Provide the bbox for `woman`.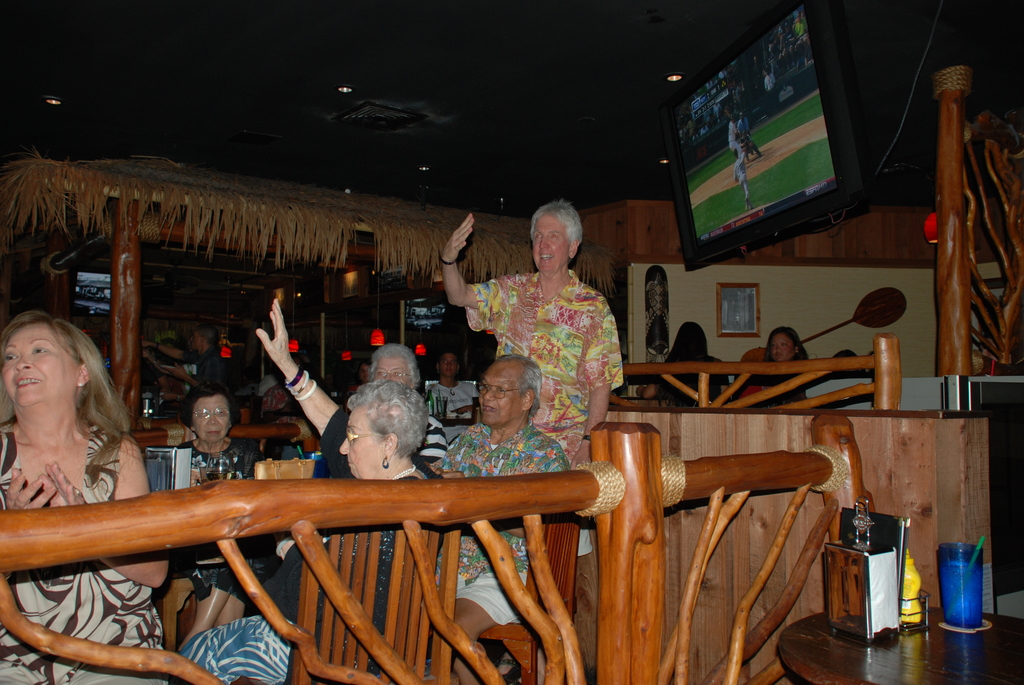
x1=181 y1=298 x2=441 y2=684.
